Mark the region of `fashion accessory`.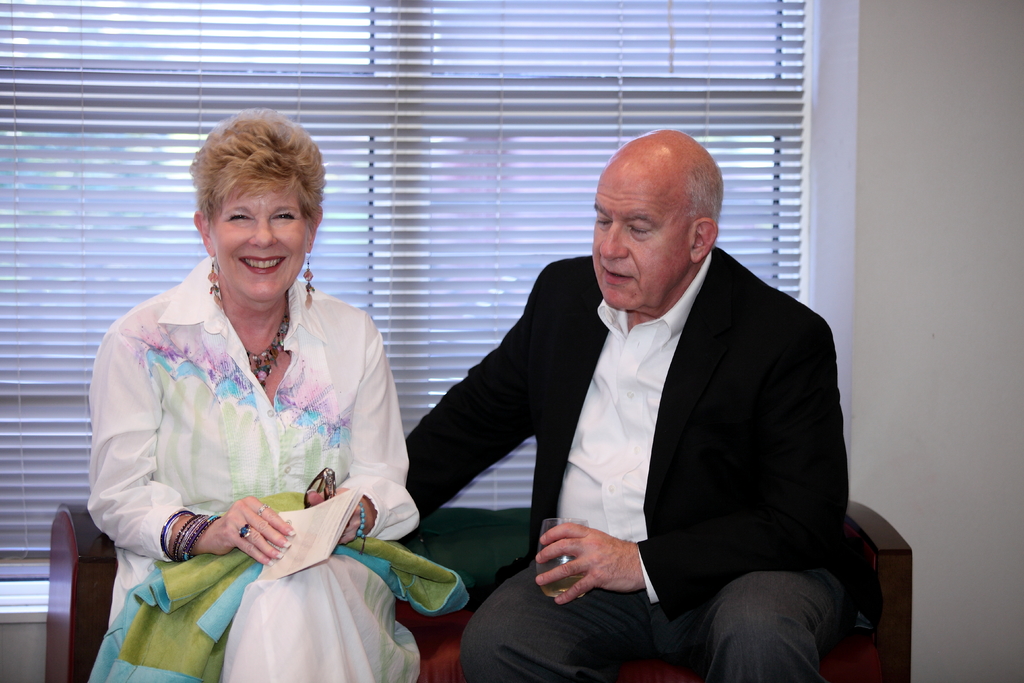
Region: {"left": 240, "top": 327, "right": 289, "bottom": 387}.
